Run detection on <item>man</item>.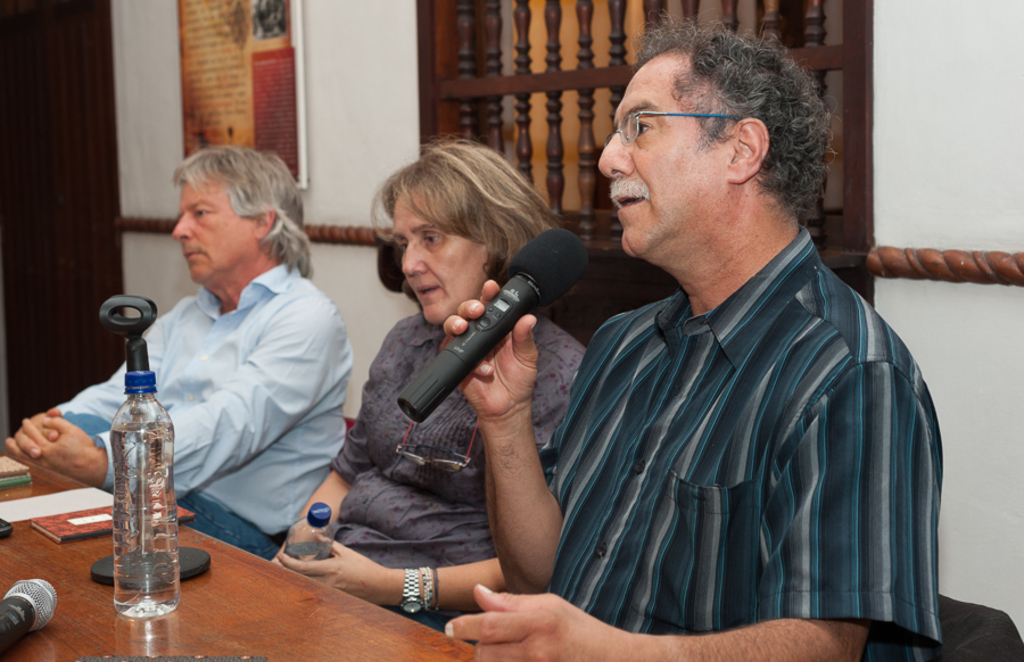
Result: <region>3, 147, 357, 561</region>.
